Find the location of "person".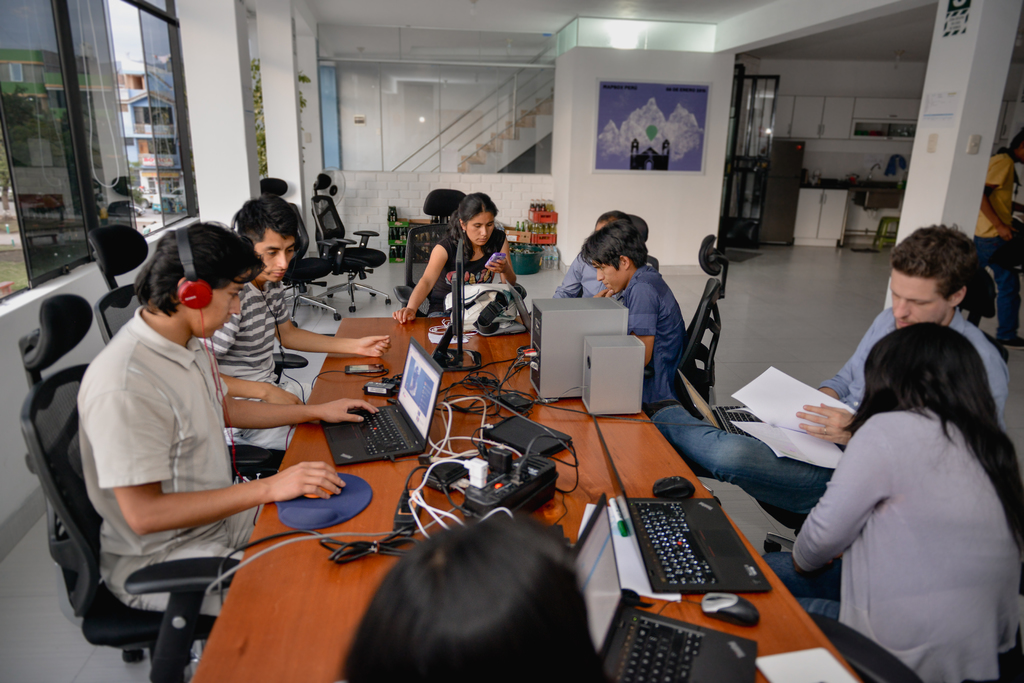
Location: <region>323, 507, 629, 682</region>.
